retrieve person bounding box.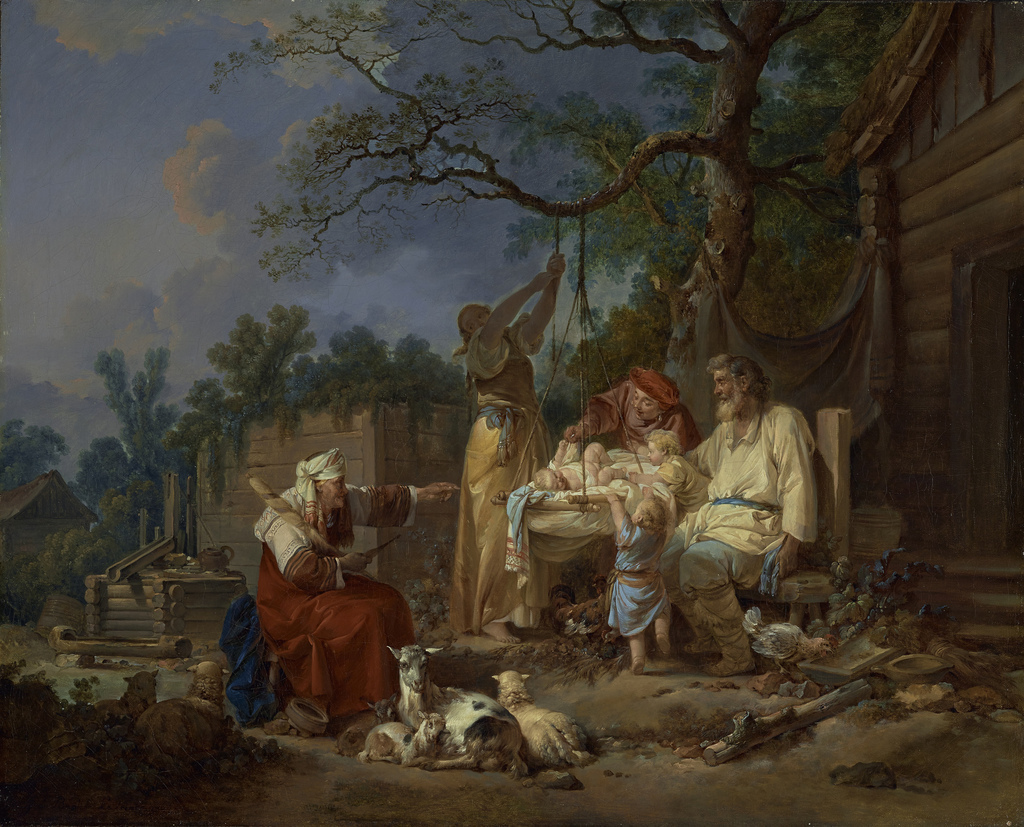
Bounding box: select_region(693, 360, 832, 672).
